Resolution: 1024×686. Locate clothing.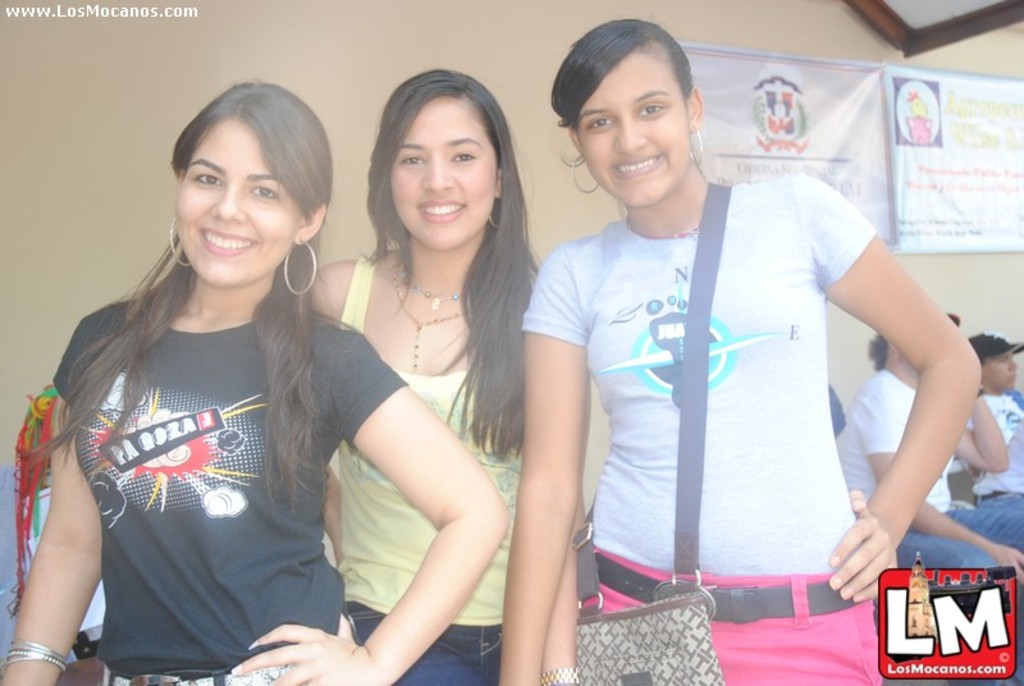
Rect(965, 397, 1023, 495).
